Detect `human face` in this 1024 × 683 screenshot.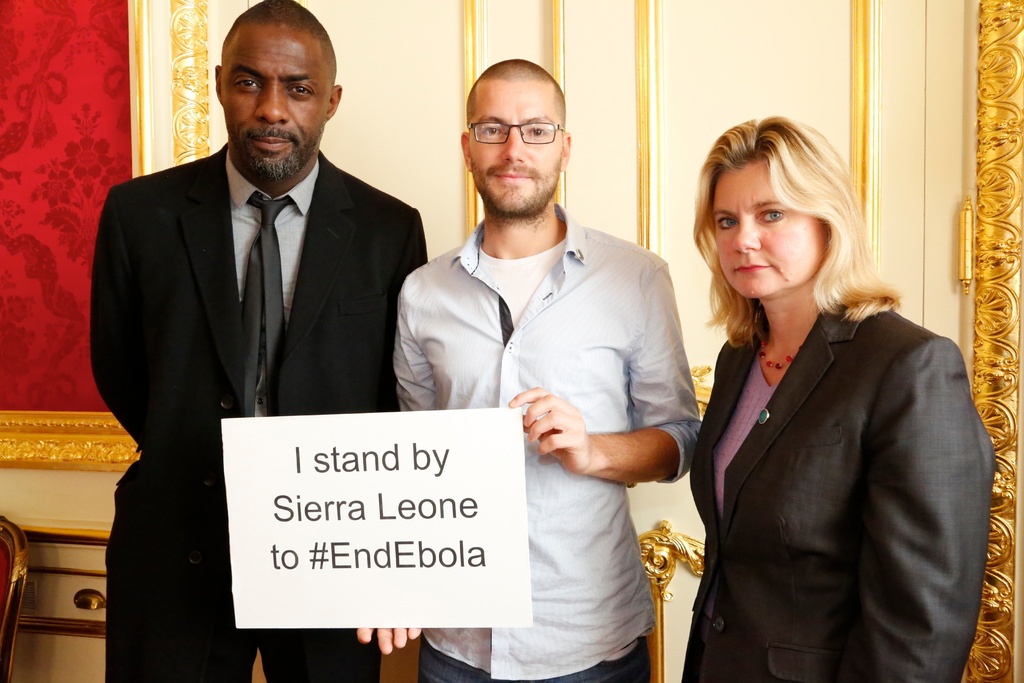
Detection: 218:23:330:176.
